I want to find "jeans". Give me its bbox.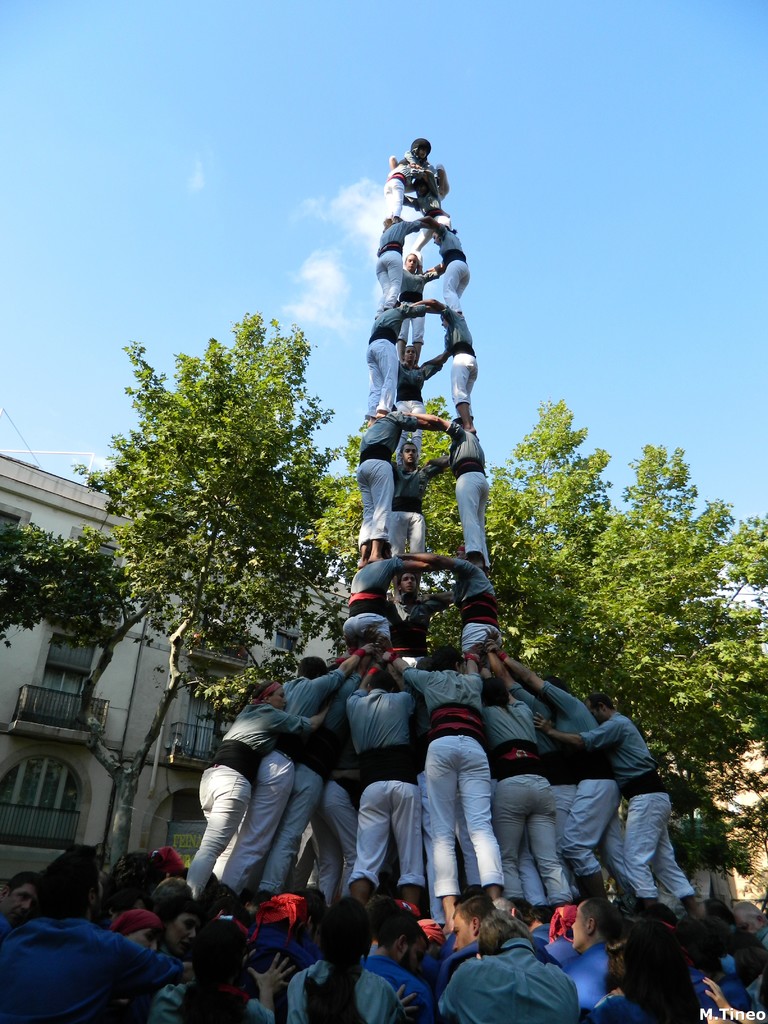
rect(463, 625, 504, 658).
